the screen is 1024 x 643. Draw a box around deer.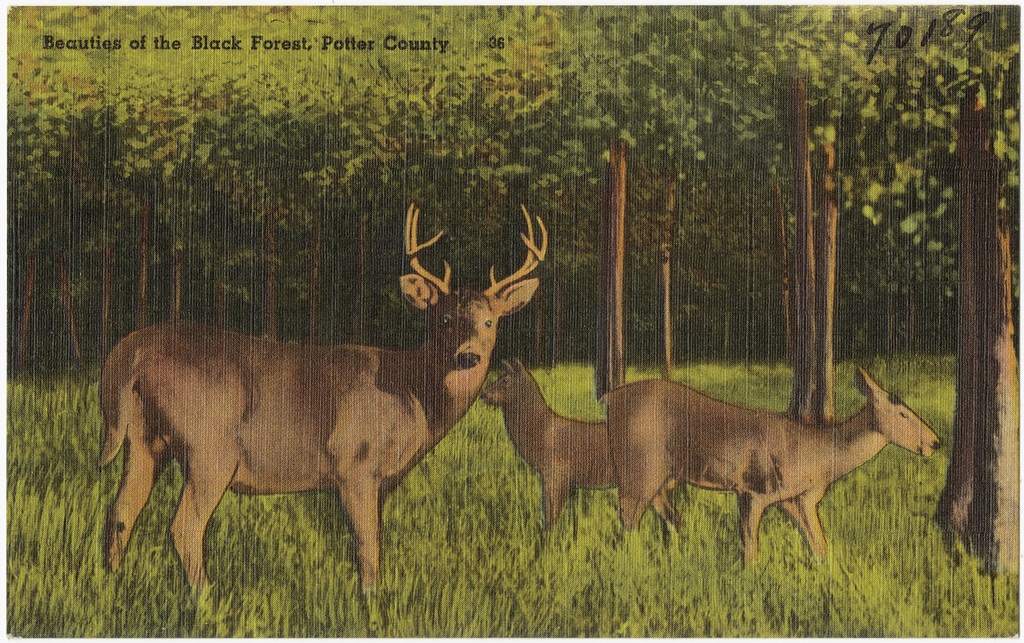
bbox=[98, 198, 547, 595].
